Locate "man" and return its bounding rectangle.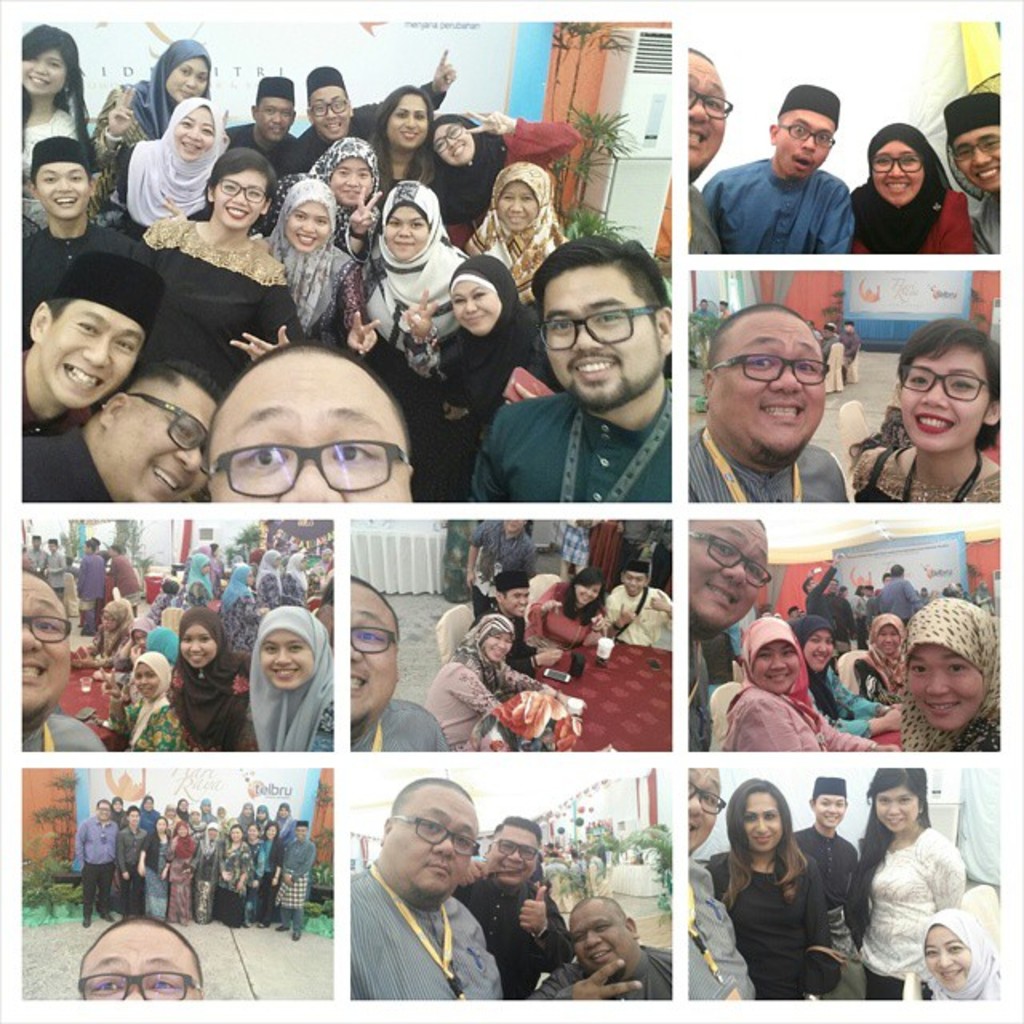
(118,808,147,918).
